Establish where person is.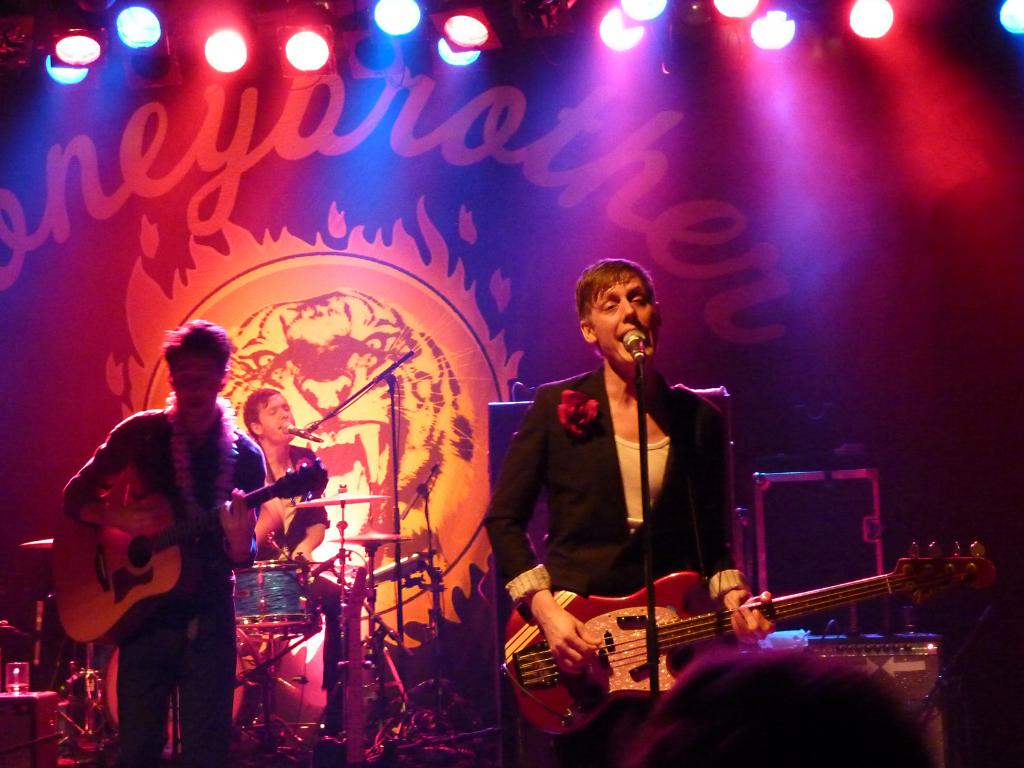
Established at 229:388:374:730.
